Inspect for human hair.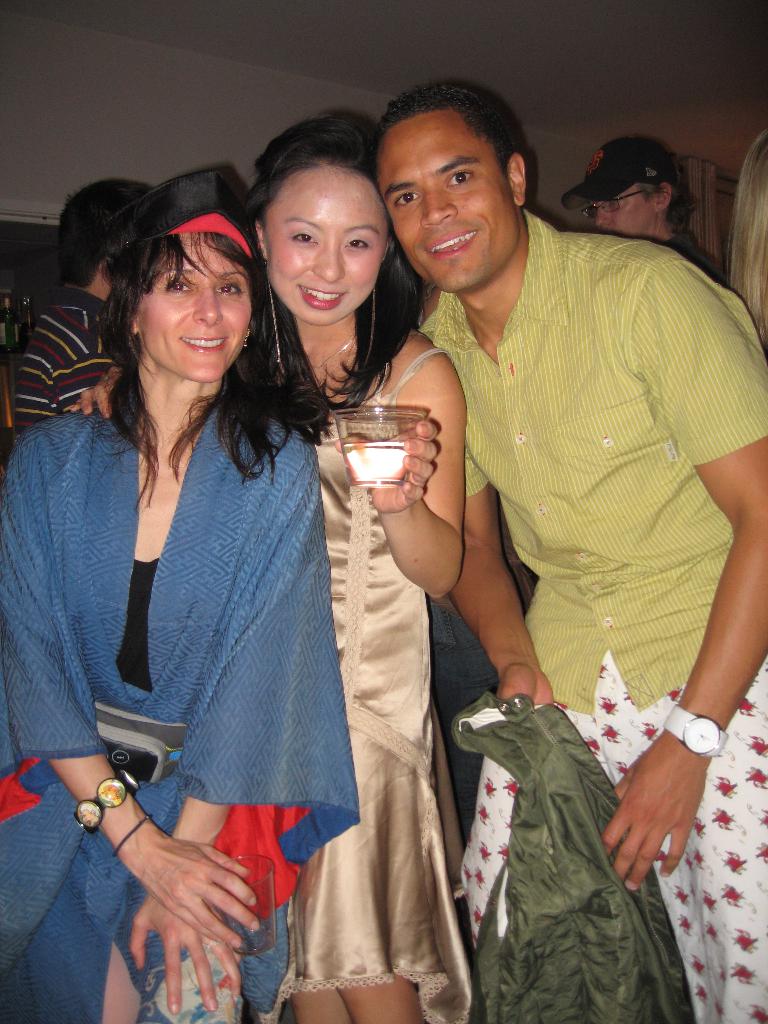
Inspection: 371:83:532:333.
